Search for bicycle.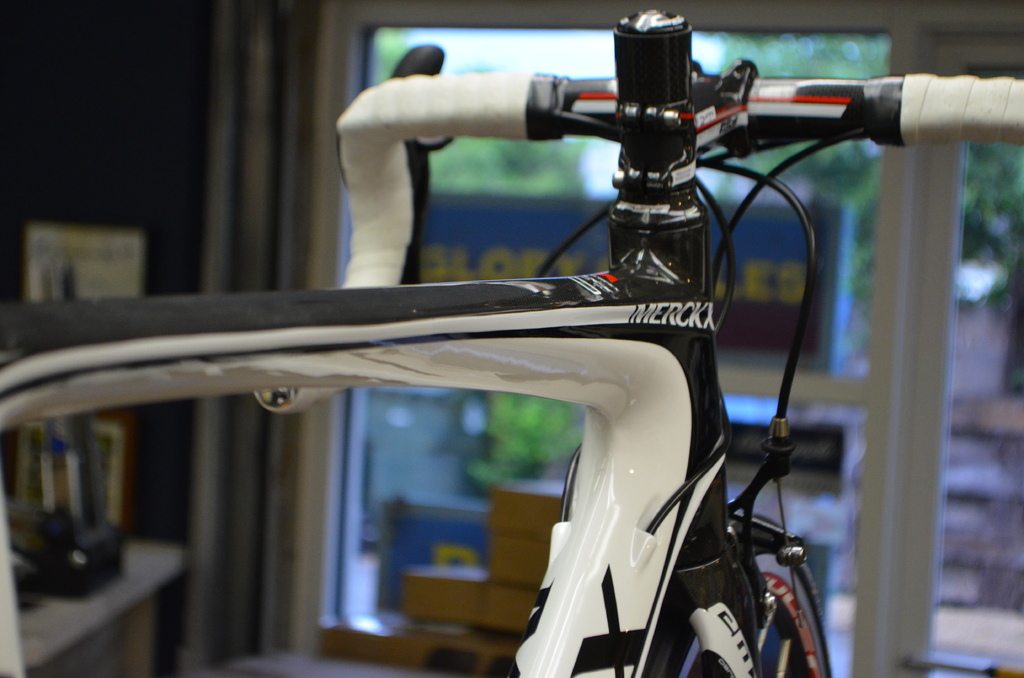
Found at 13 22 956 677.
